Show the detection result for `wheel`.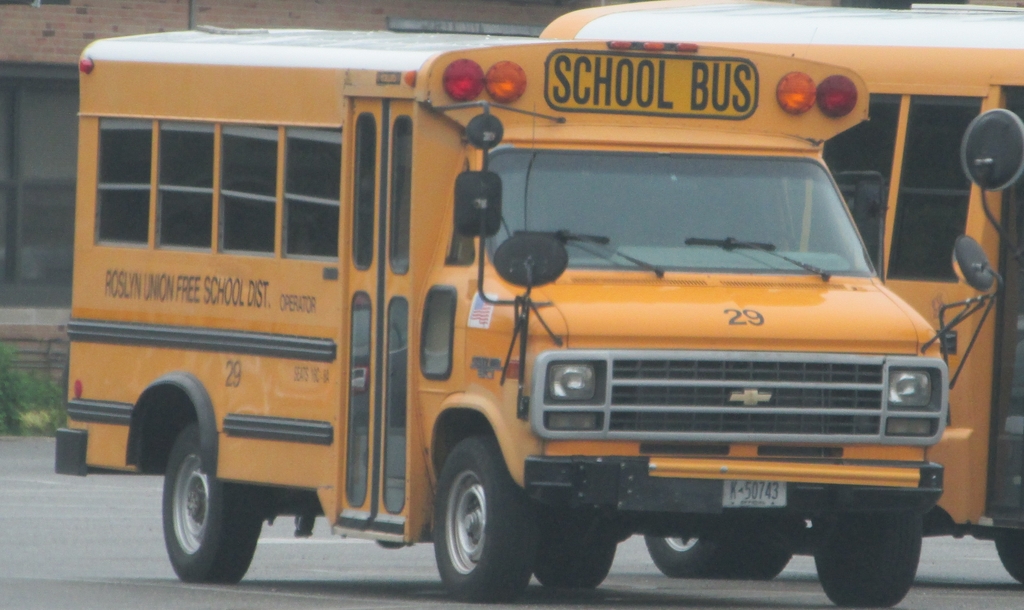
[x1=810, y1=504, x2=920, y2=609].
